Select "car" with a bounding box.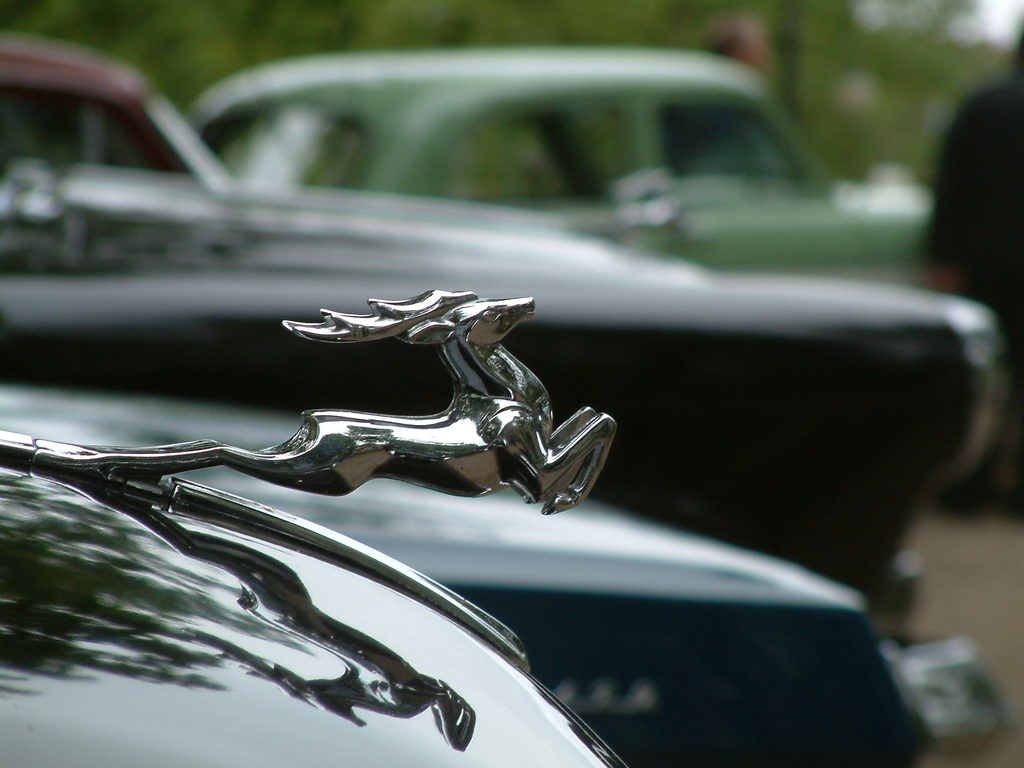
bbox=(0, 288, 615, 767).
